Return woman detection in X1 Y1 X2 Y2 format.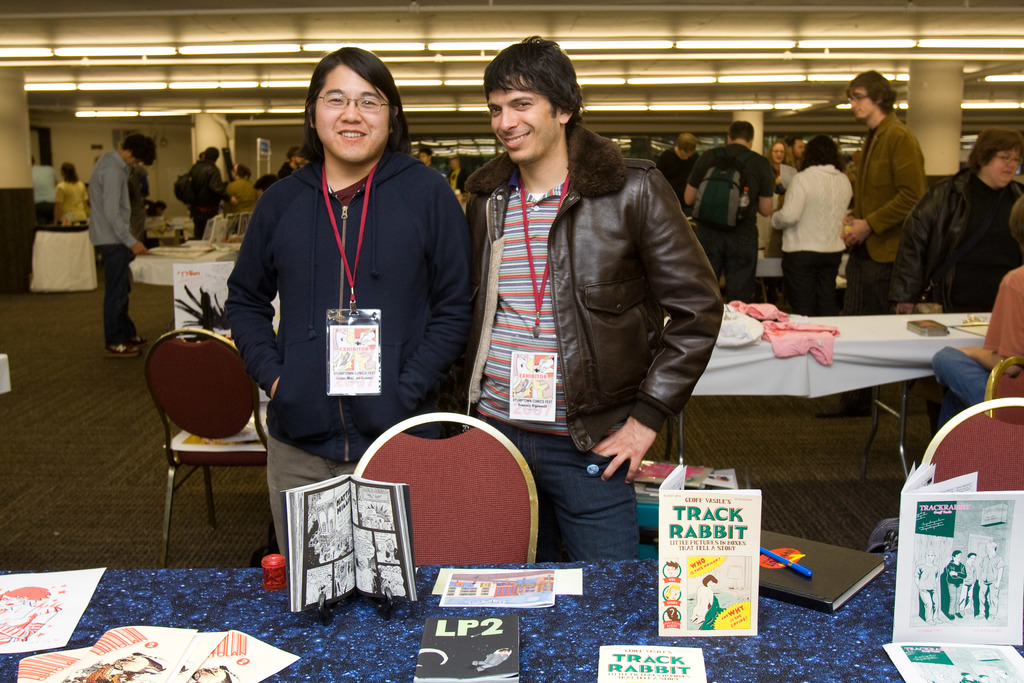
876 120 1023 317.
